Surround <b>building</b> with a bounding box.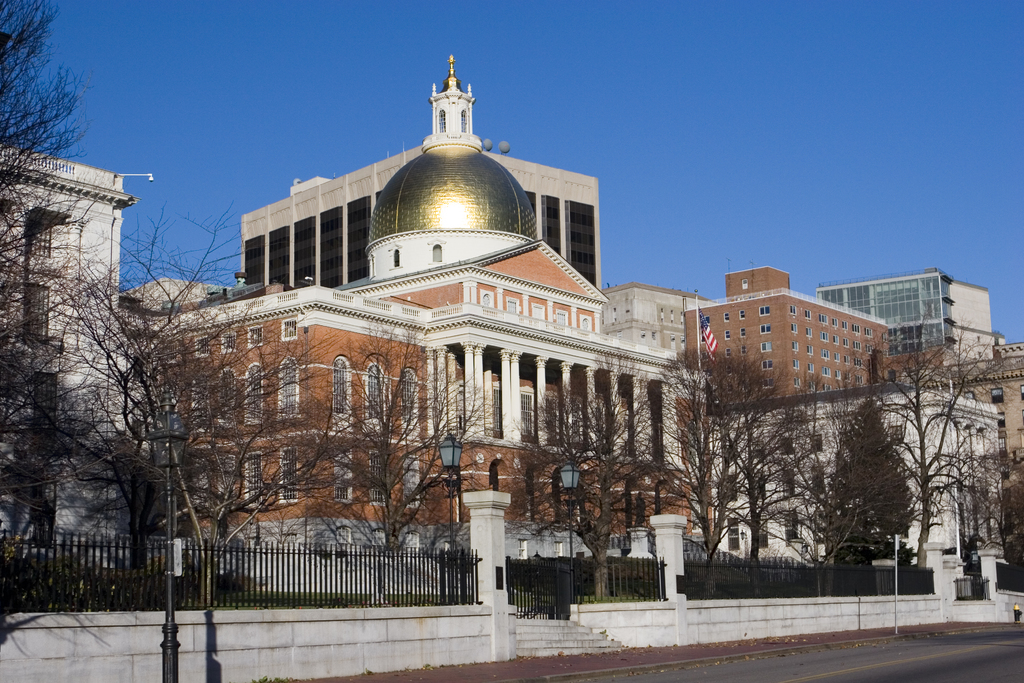
{"x1": 239, "y1": 147, "x2": 603, "y2": 293}.
